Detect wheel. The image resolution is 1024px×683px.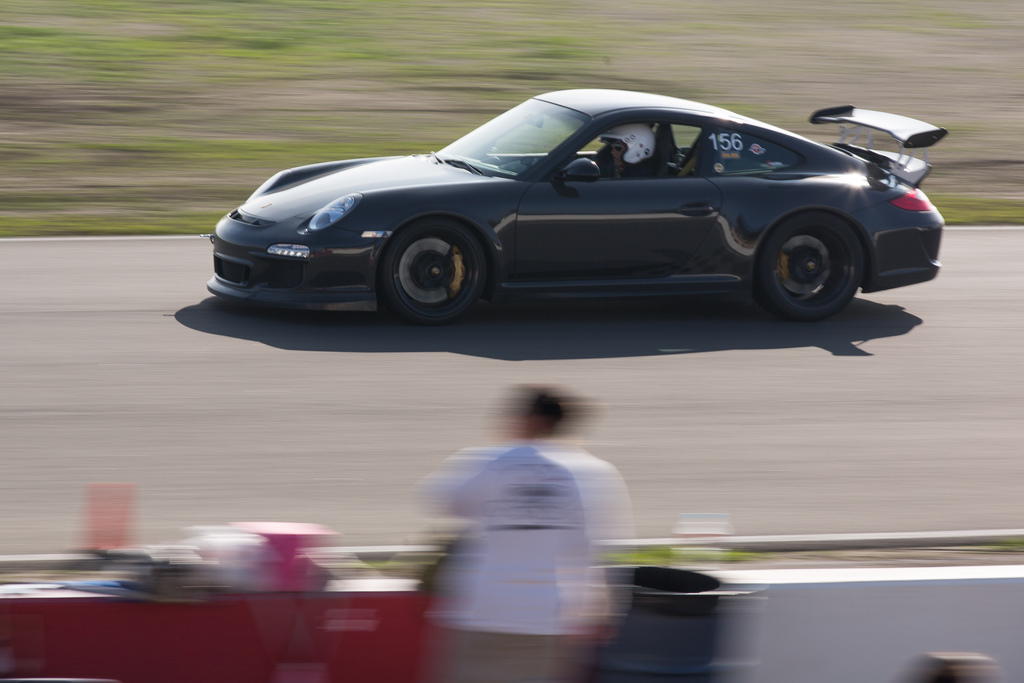
(378,208,493,309).
